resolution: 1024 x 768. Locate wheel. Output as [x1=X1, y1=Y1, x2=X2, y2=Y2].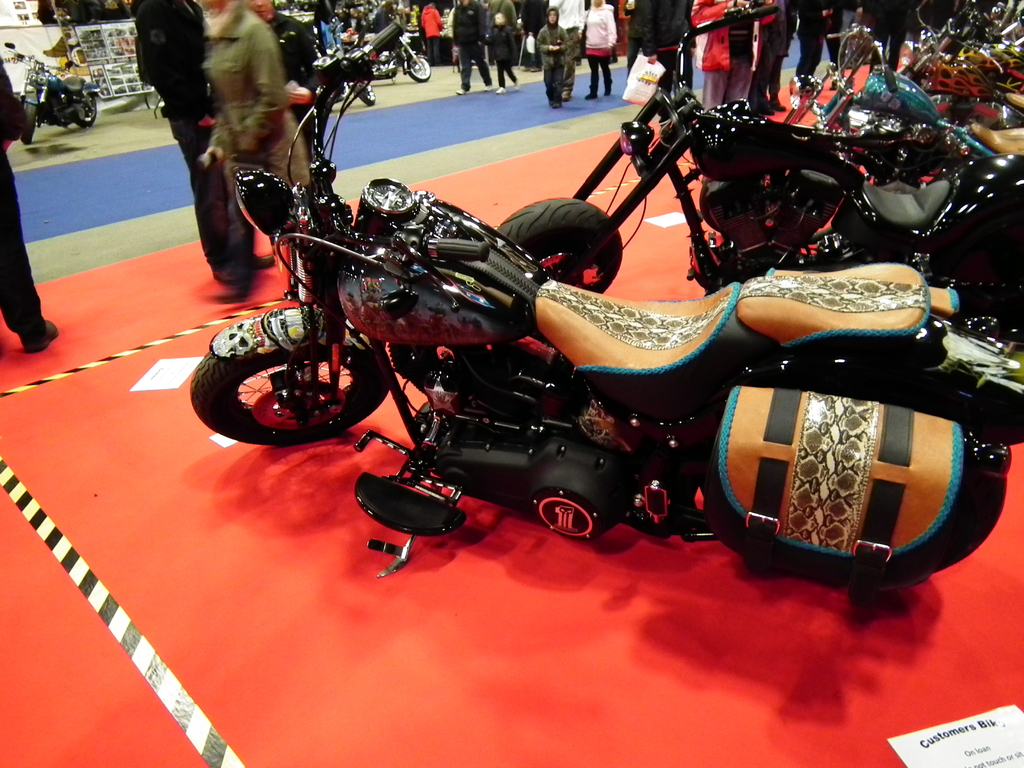
[x1=493, y1=196, x2=623, y2=296].
